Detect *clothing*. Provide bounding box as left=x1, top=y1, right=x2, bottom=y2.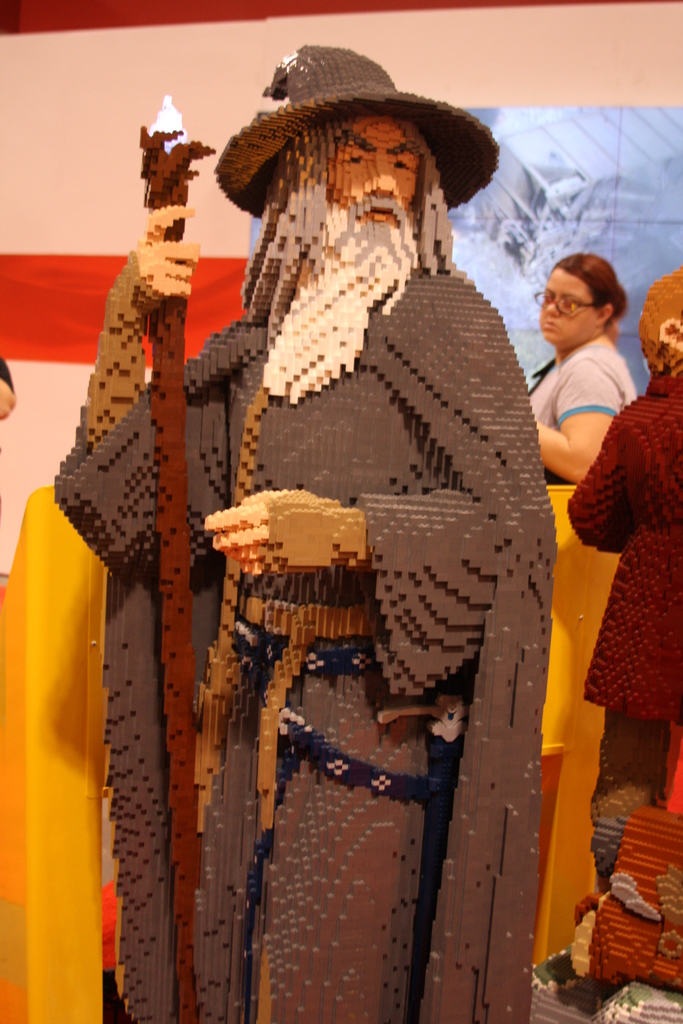
left=136, top=133, right=561, bottom=1007.
